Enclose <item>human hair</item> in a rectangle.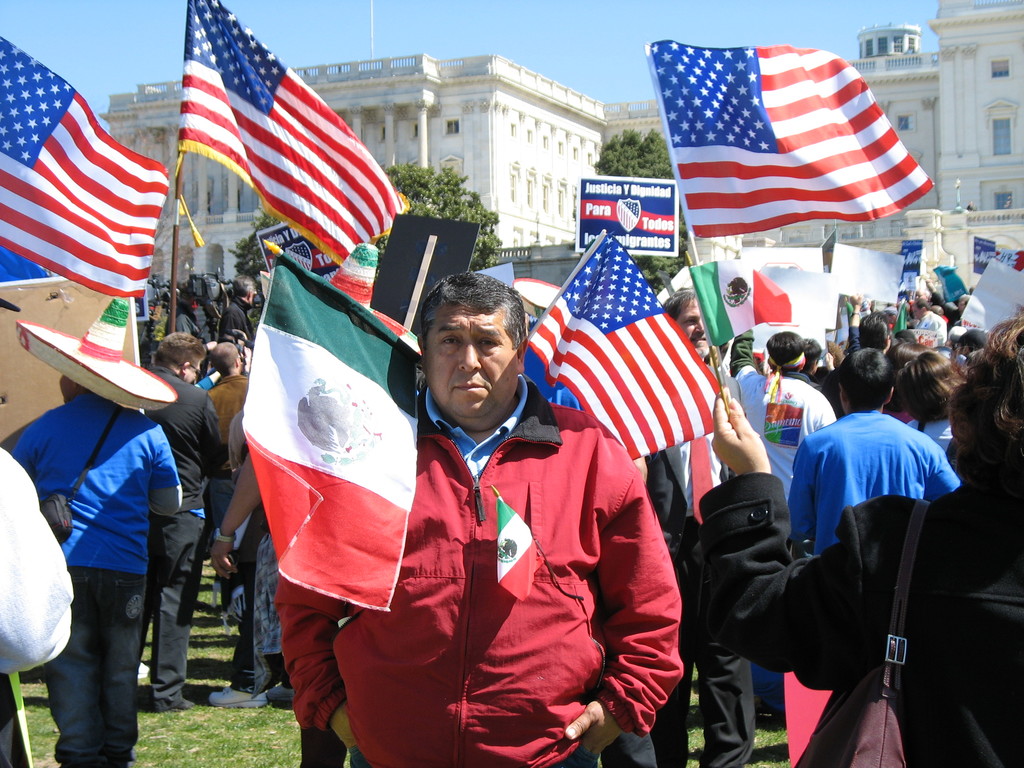
detection(768, 331, 805, 373).
